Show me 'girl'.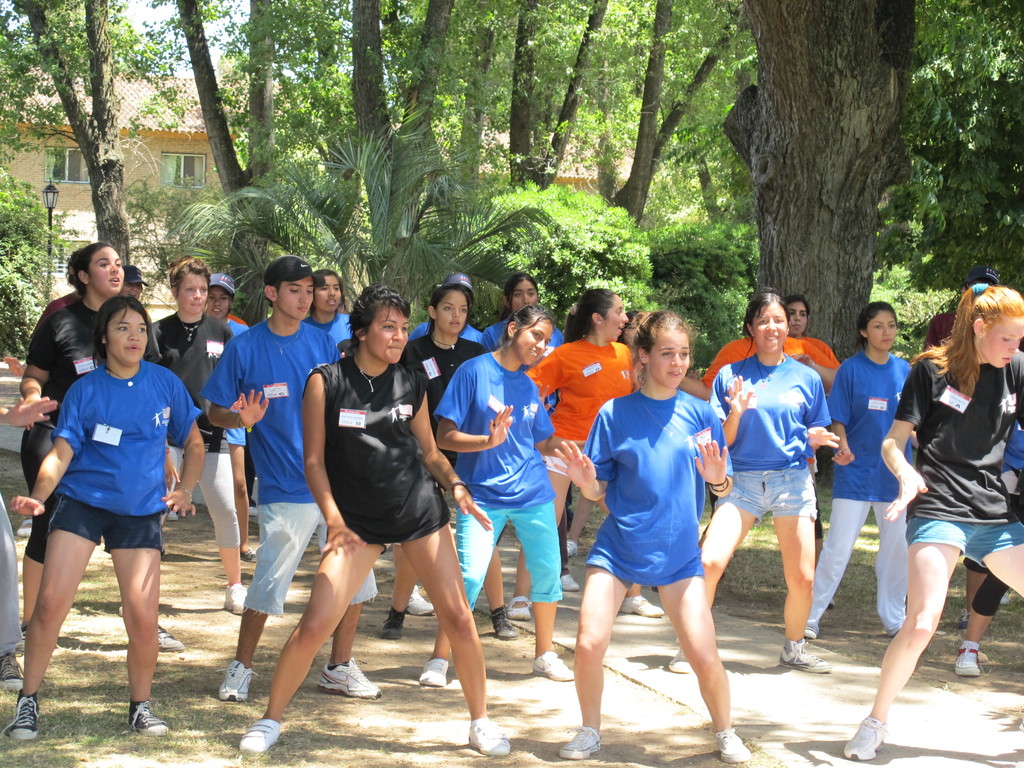
'girl' is here: left=5, top=295, right=211, bottom=747.
